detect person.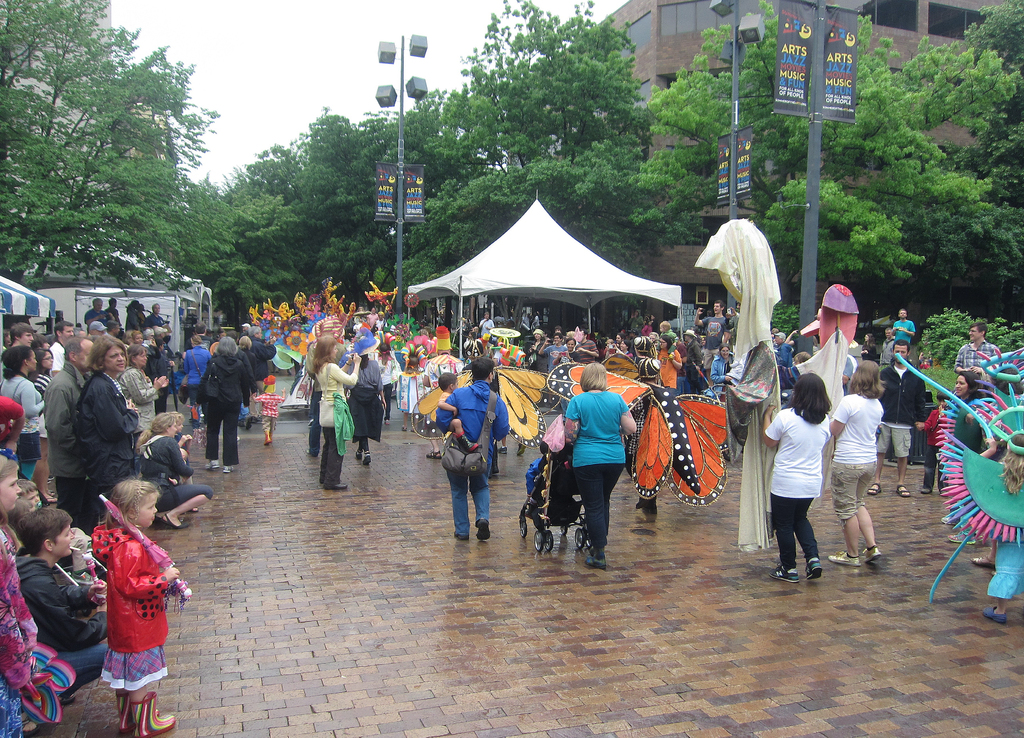
Detected at [775, 333, 796, 381].
